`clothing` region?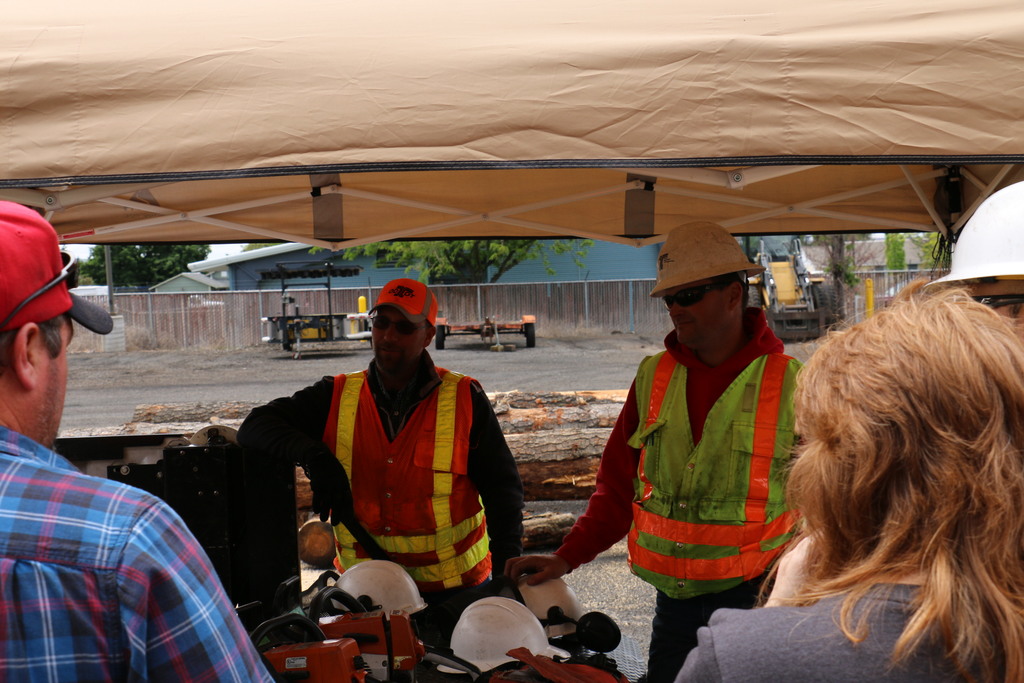
558,314,807,682
